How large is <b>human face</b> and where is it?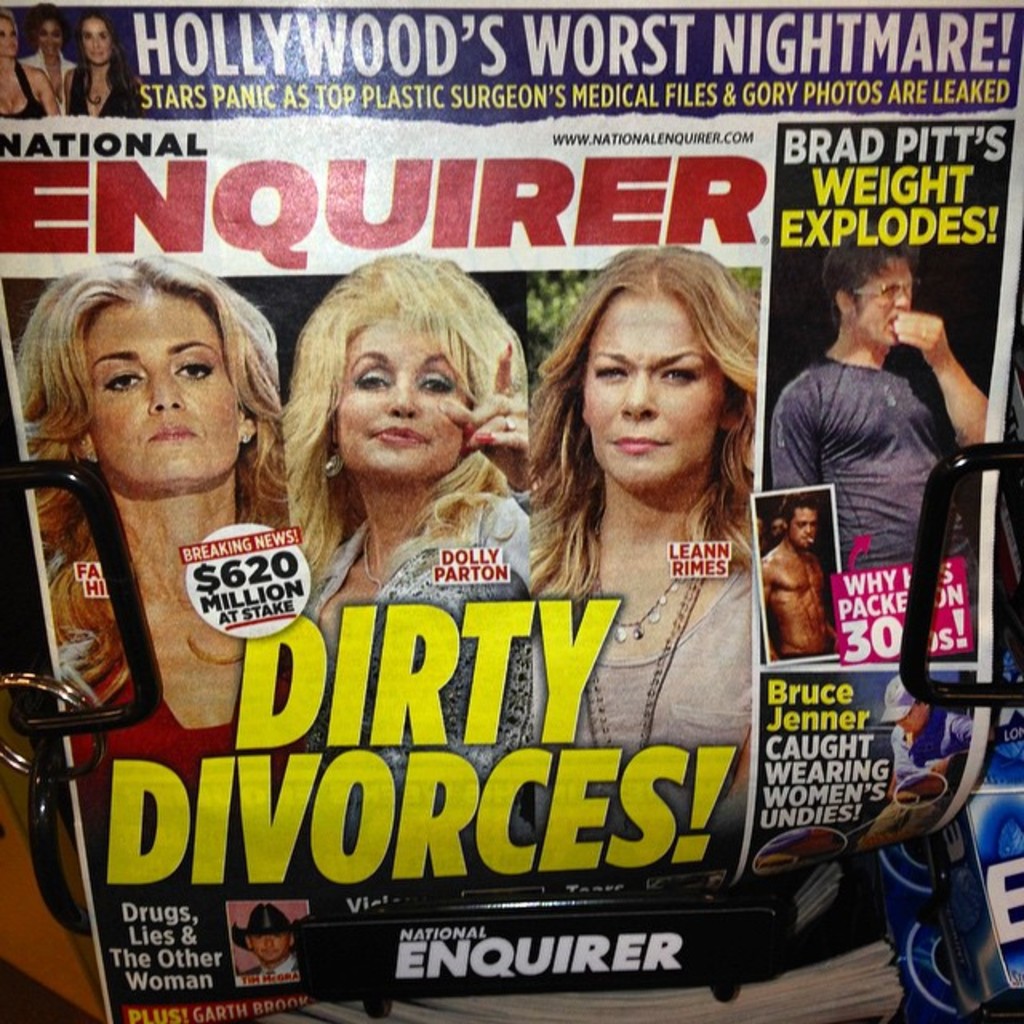
Bounding box: box(90, 294, 235, 480).
